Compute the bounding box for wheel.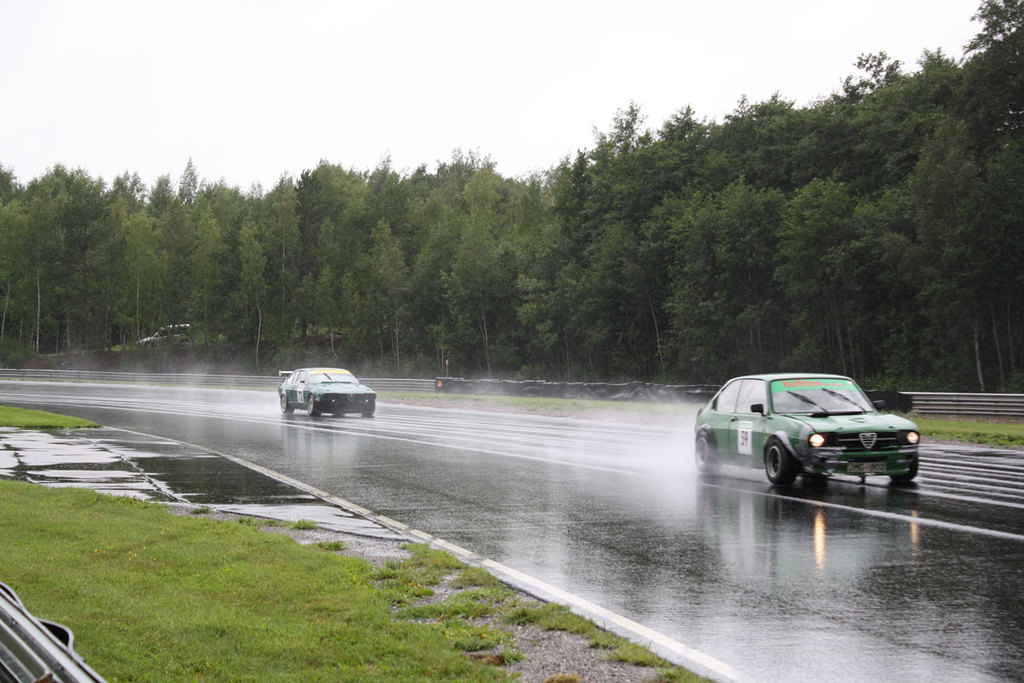
361 401 375 416.
